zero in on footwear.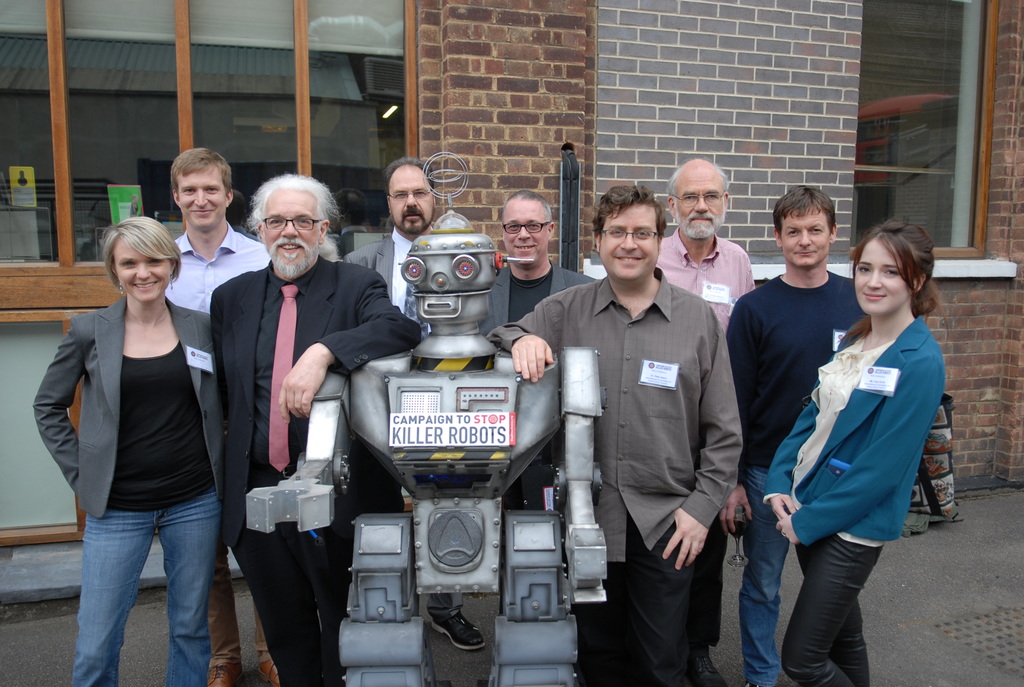
Zeroed in: locate(692, 646, 725, 686).
